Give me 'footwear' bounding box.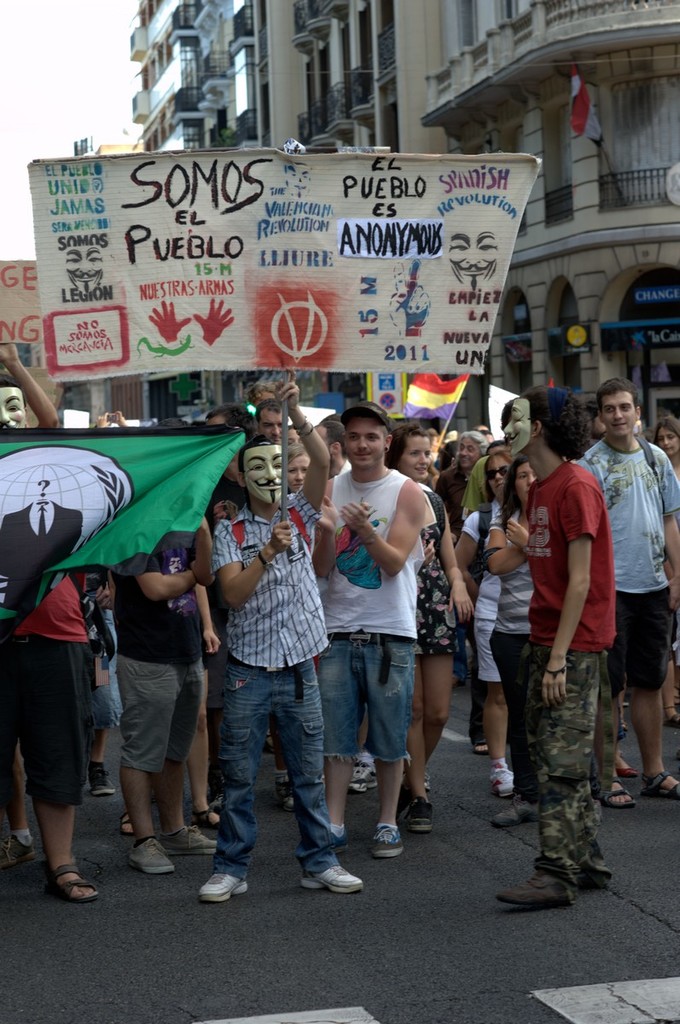
BBox(129, 835, 174, 870).
